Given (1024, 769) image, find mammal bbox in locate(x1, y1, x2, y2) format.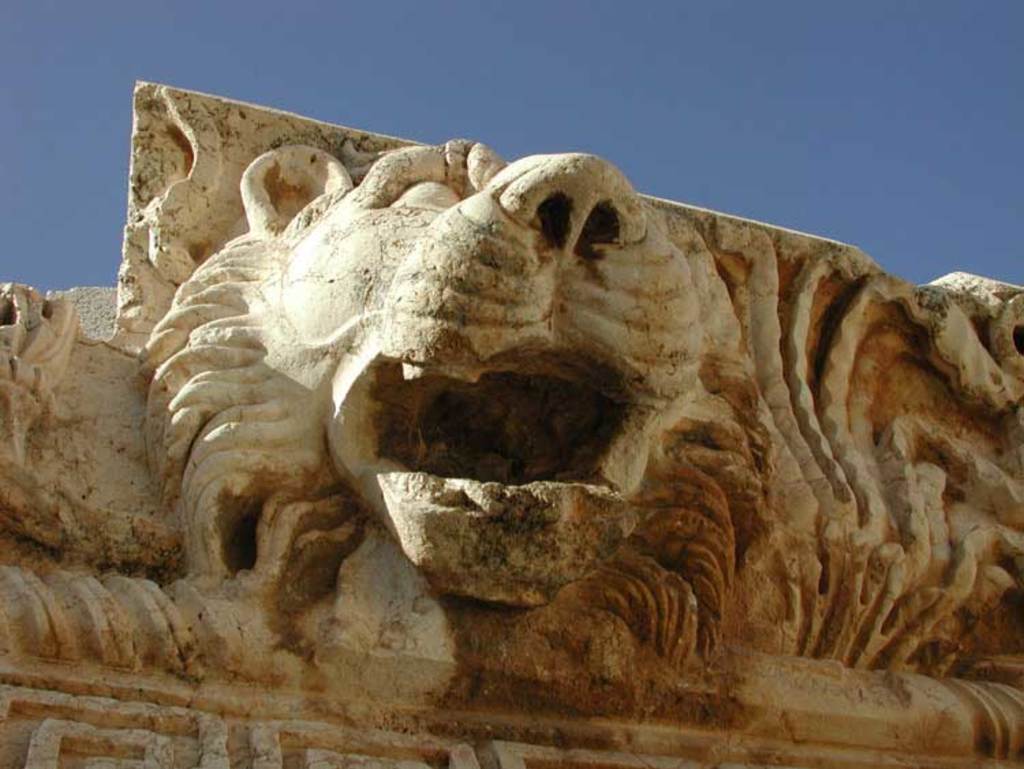
locate(138, 135, 767, 699).
